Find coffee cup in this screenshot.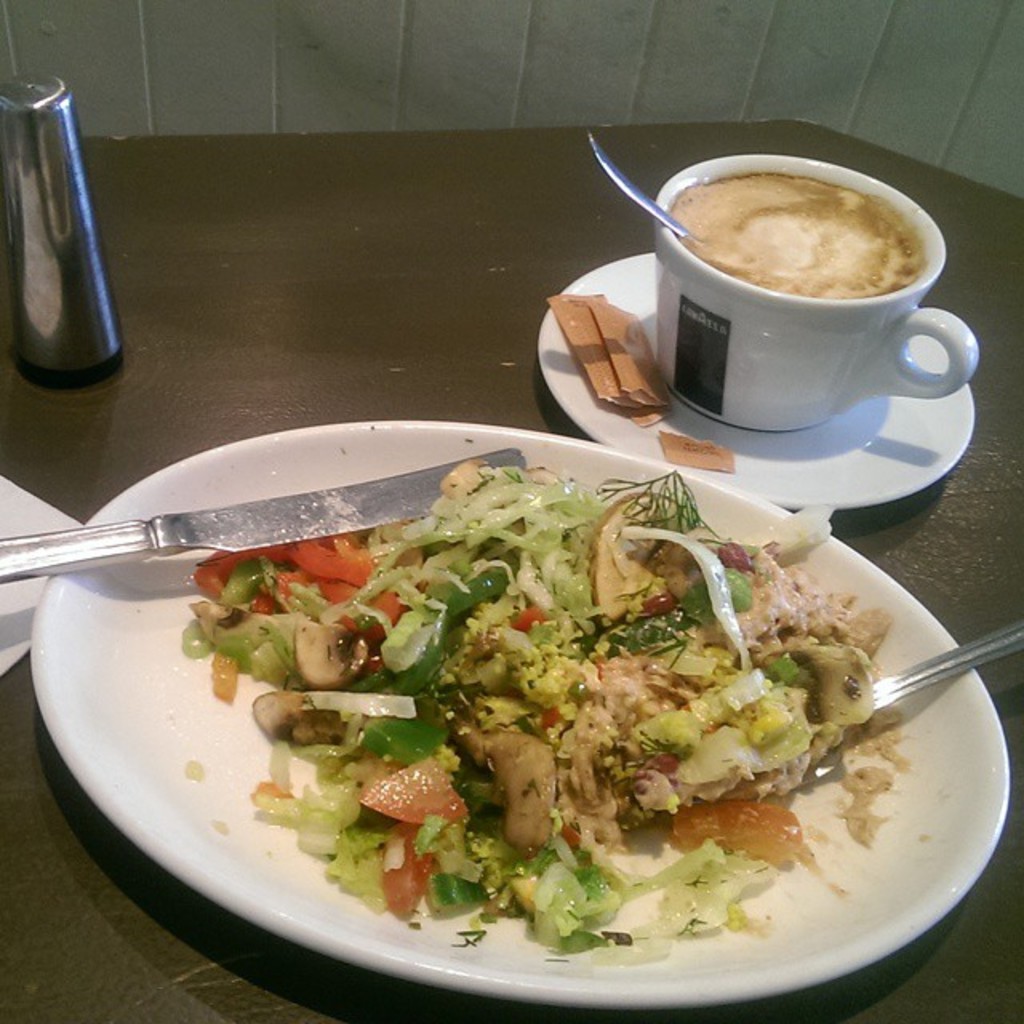
The bounding box for coffee cup is left=651, top=150, right=984, bottom=435.
